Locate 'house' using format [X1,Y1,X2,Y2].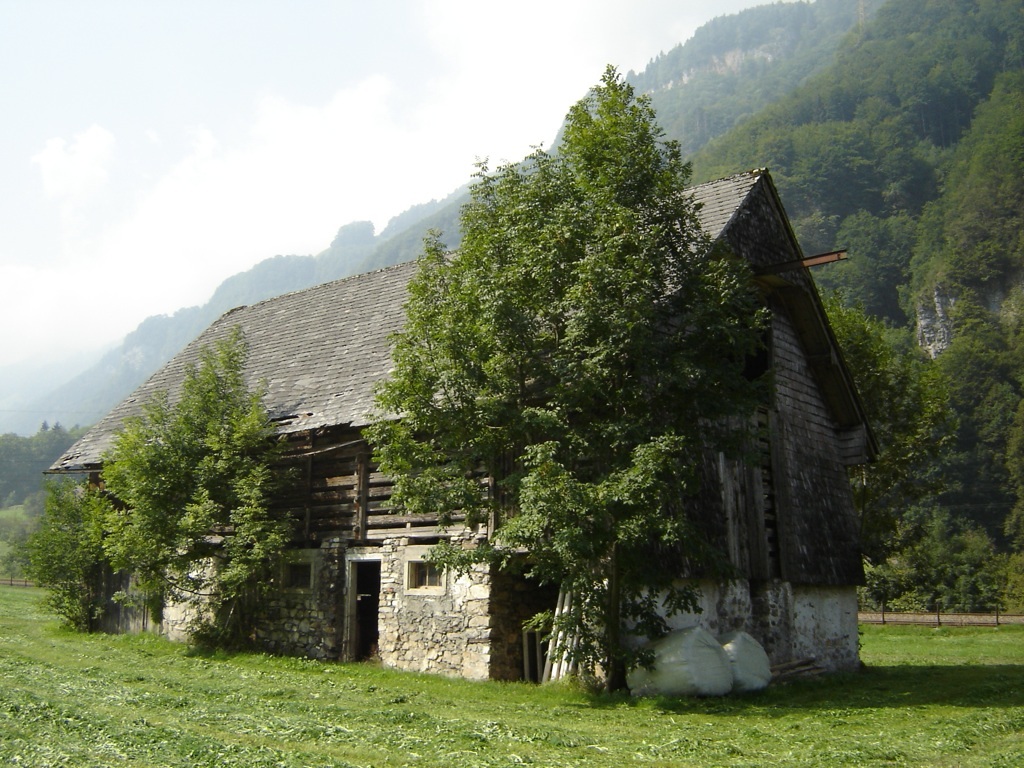
[37,153,886,670].
